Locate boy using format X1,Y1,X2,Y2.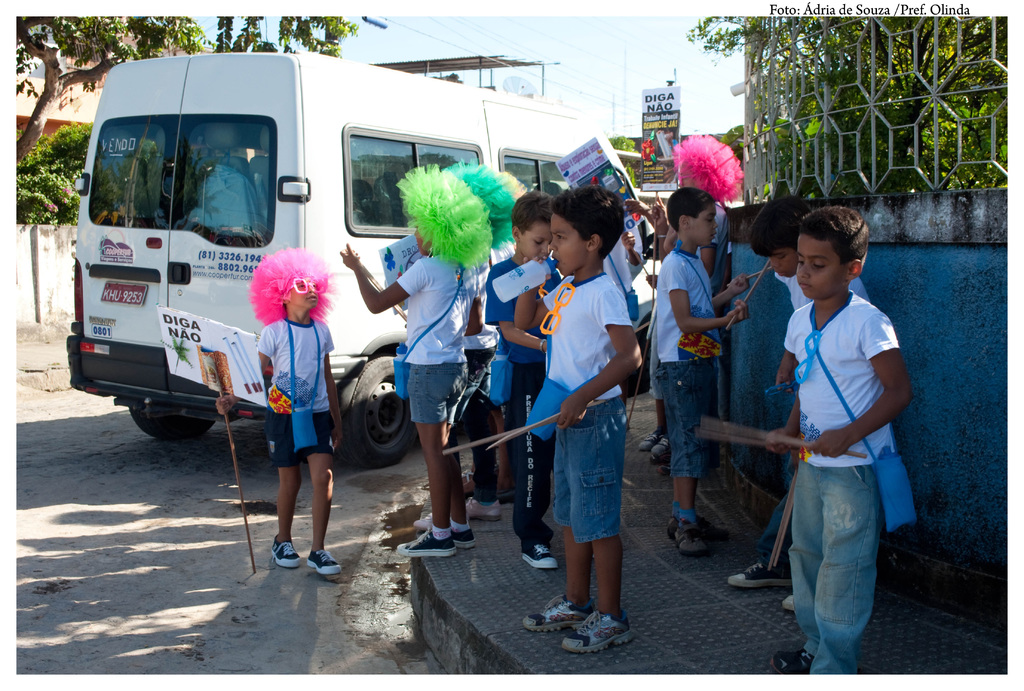
335,160,493,562.
